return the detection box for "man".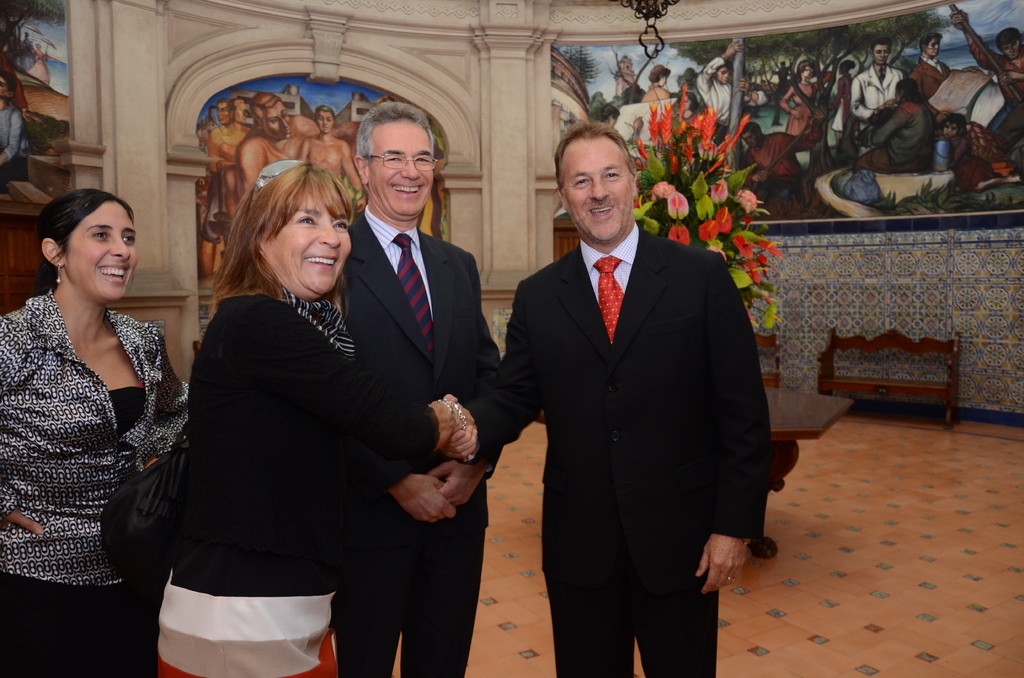
[1, 64, 34, 182].
